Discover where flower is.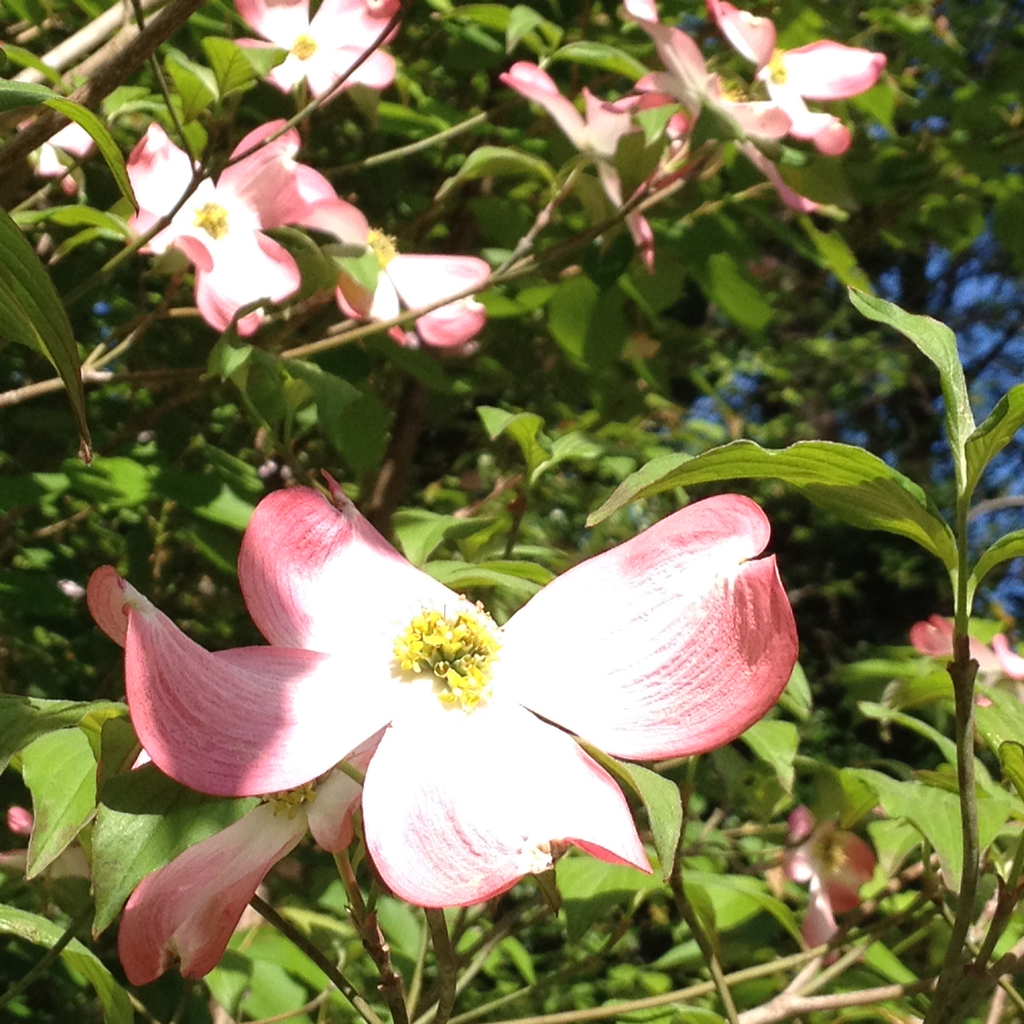
Discovered at (616,0,793,195).
